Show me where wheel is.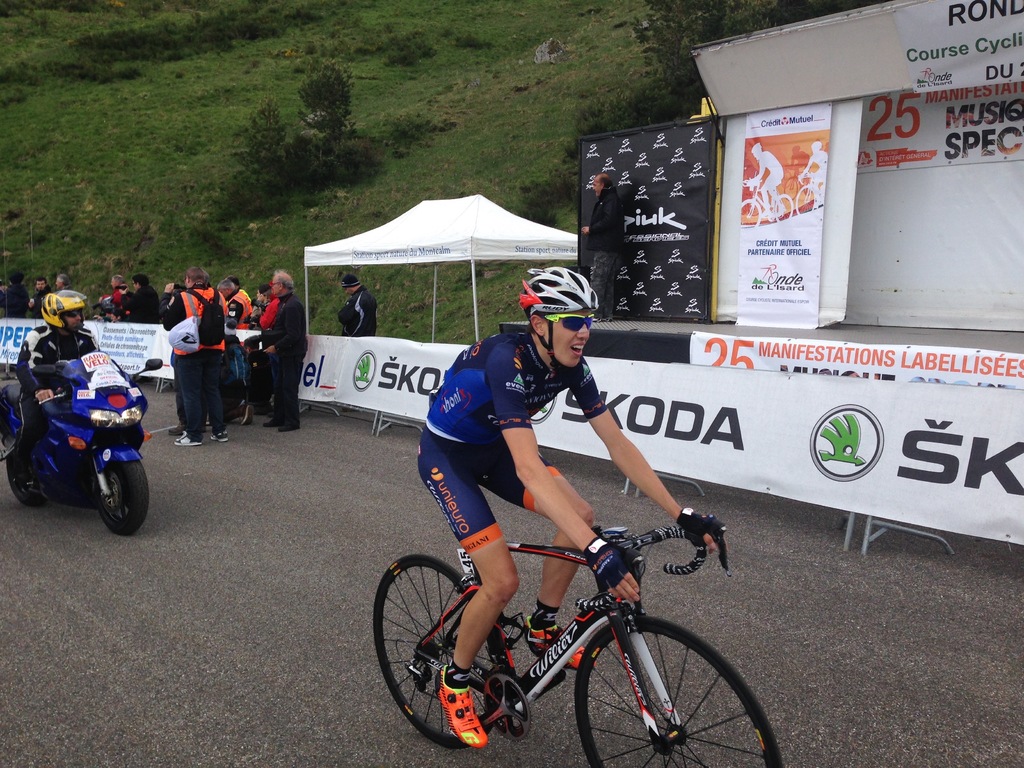
wheel is at [3,449,49,509].
